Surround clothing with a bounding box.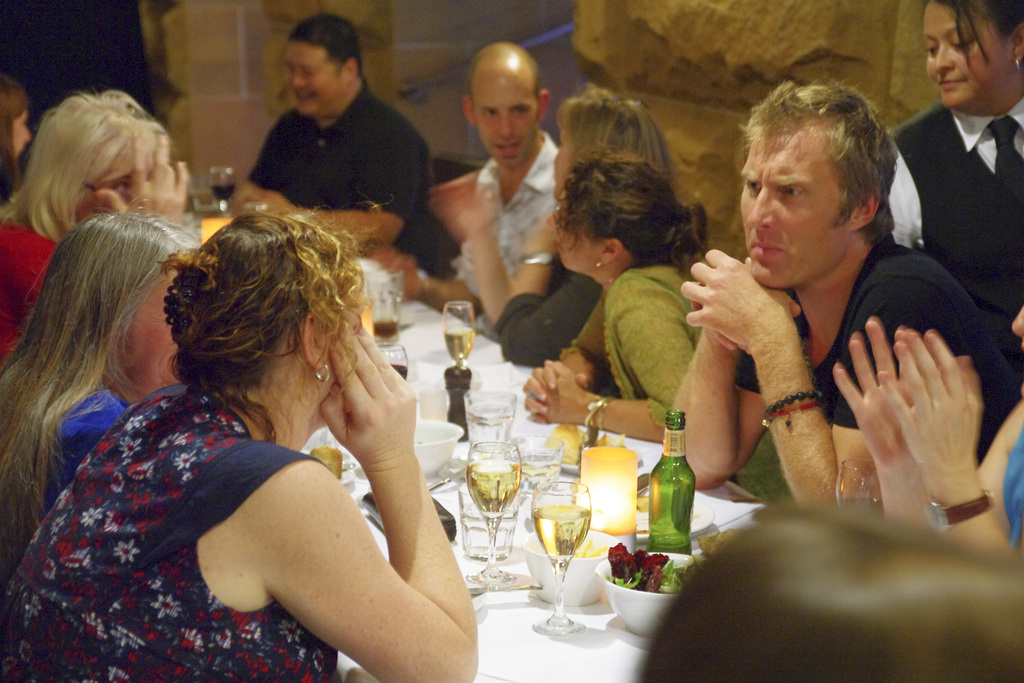
[left=730, top=234, right=1022, bottom=468].
